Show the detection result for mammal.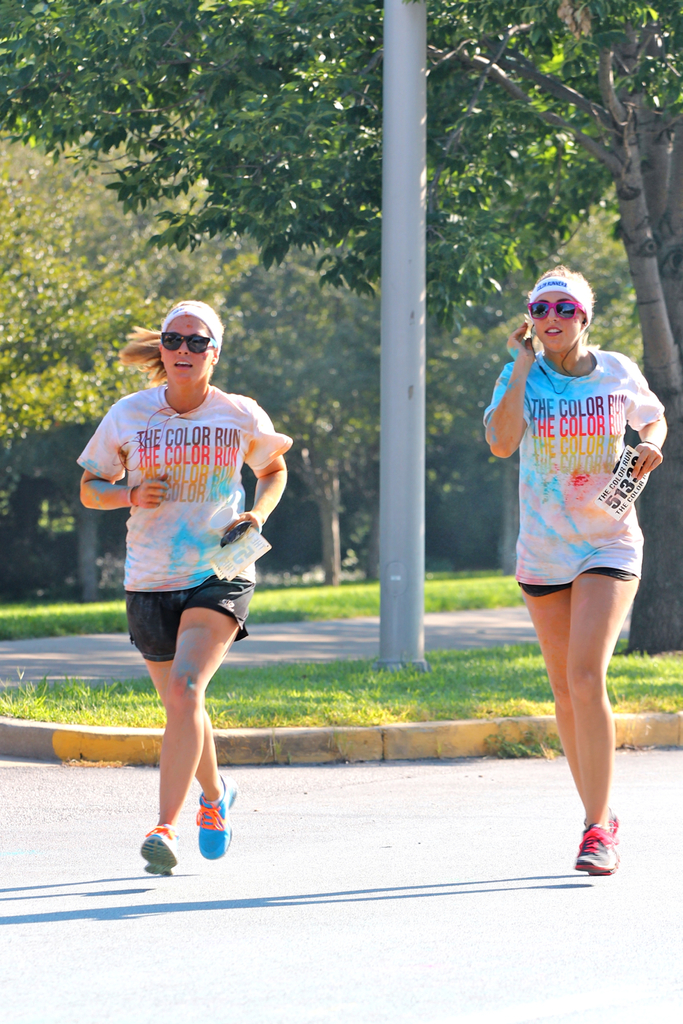
bbox(483, 269, 669, 876).
